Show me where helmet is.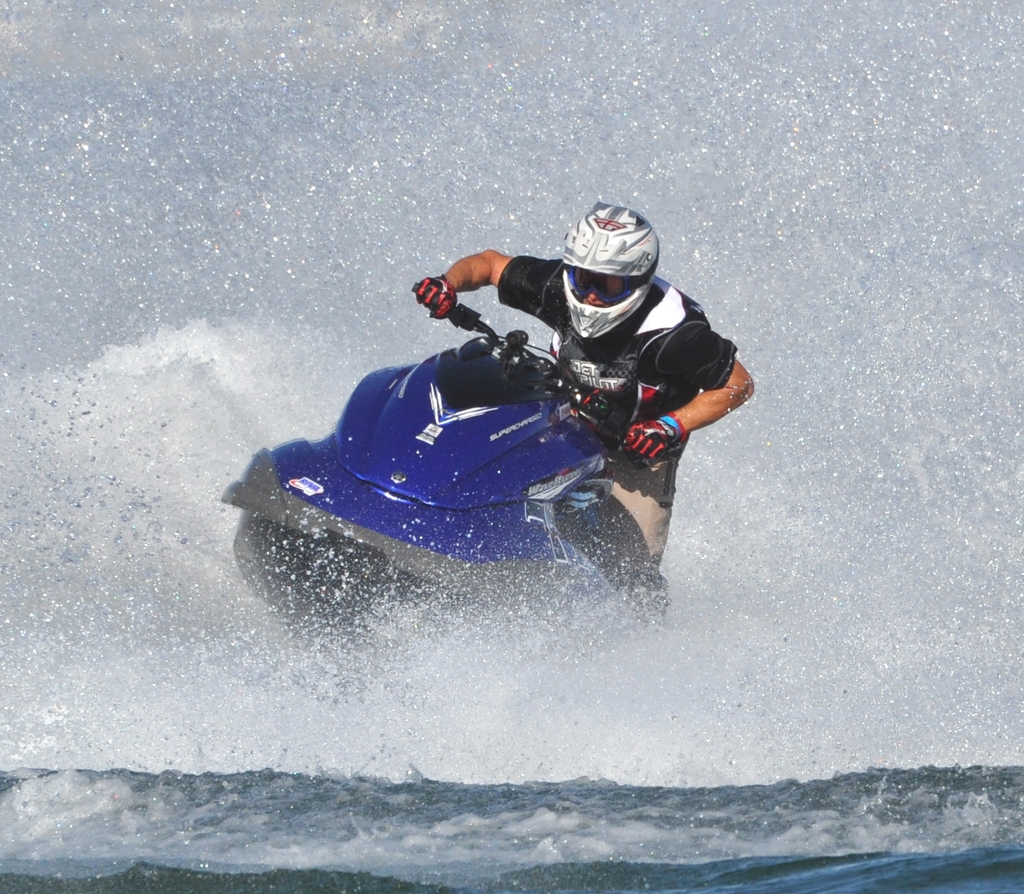
helmet is at left=566, top=207, right=665, bottom=346.
